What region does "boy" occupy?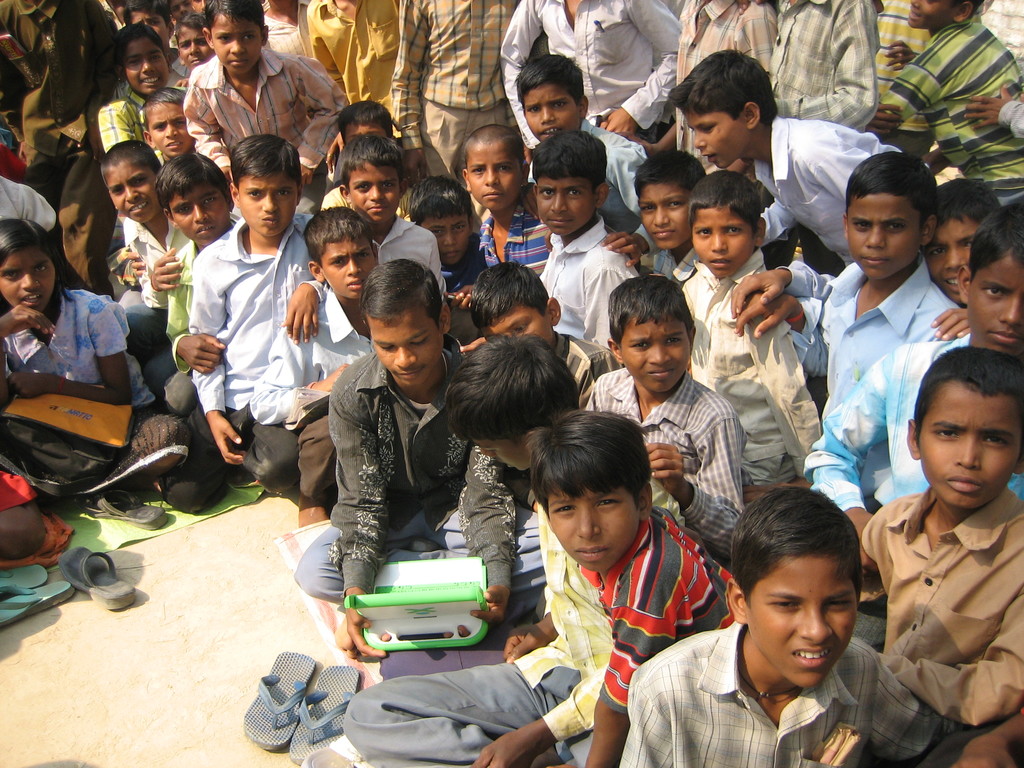
<box>452,123,653,283</box>.
